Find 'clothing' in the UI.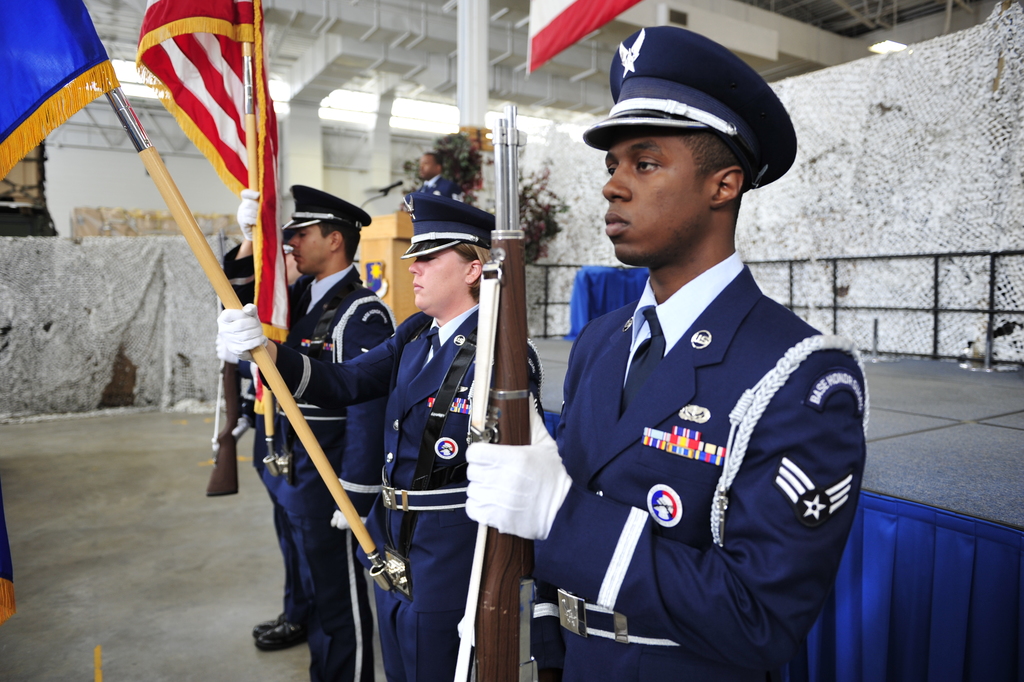
UI element at region(228, 241, 397, 681).
